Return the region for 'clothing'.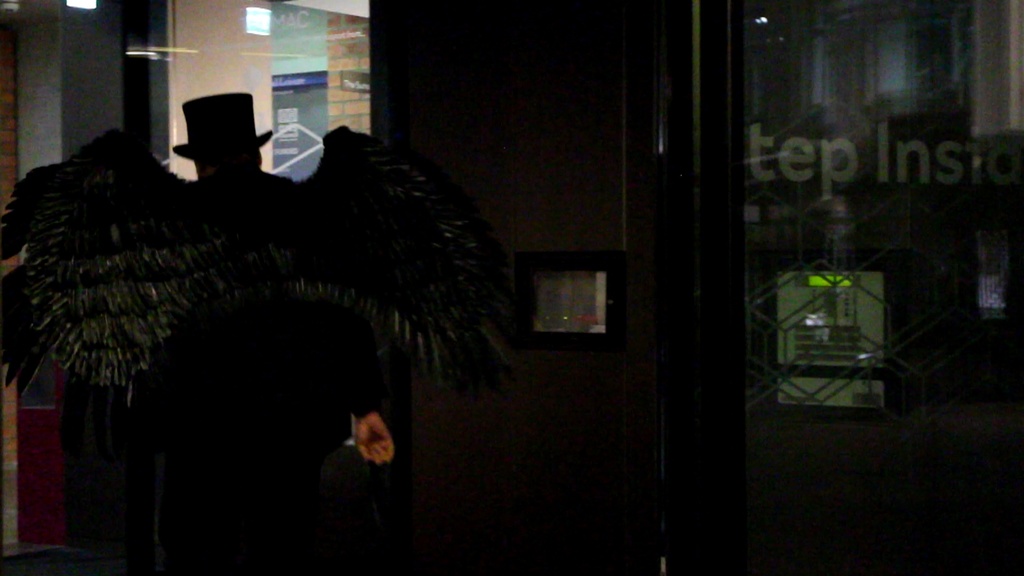
135/177/376/575.
